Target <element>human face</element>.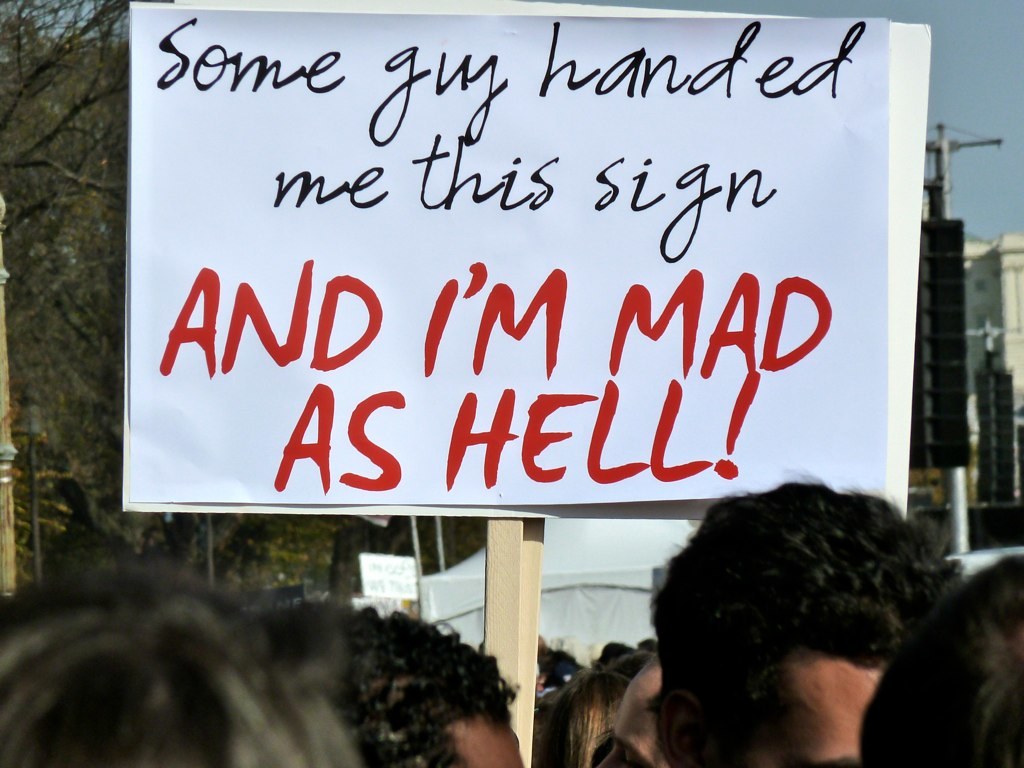
Target region: [left=746, top=654, right=890, bottom=767].
